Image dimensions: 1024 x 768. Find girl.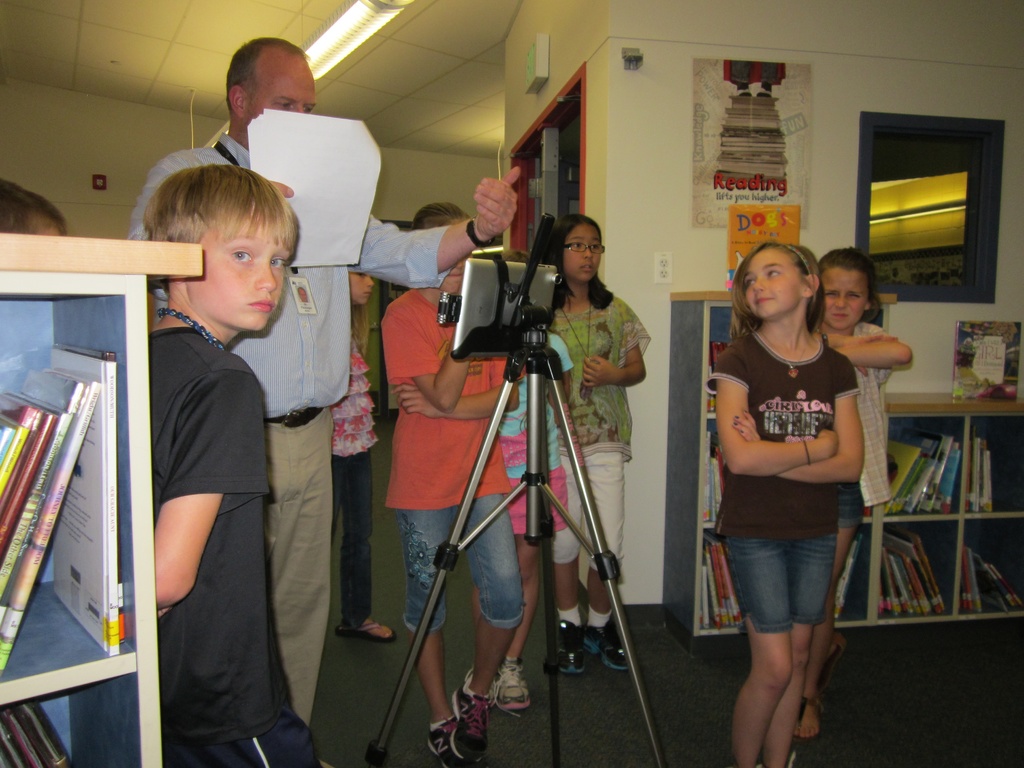
x1=794 y1=246 x2=912 y2=738.
